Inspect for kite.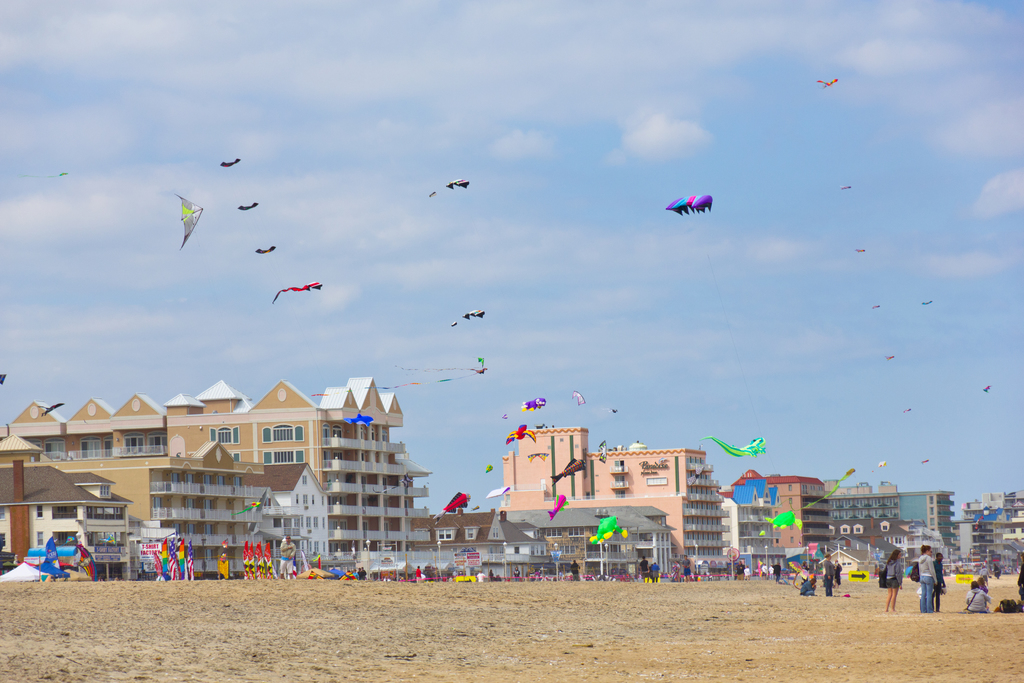
Inspection: rect(237, 202, 261, 214).
